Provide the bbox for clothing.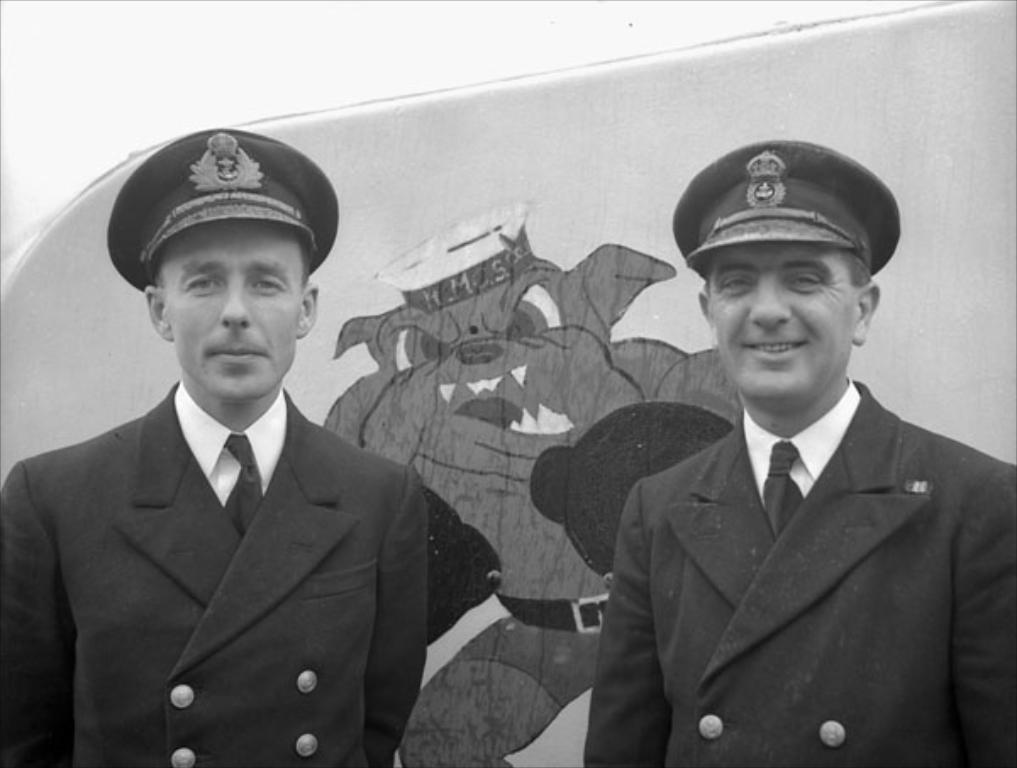
detection(0, 381, 422, 766).
